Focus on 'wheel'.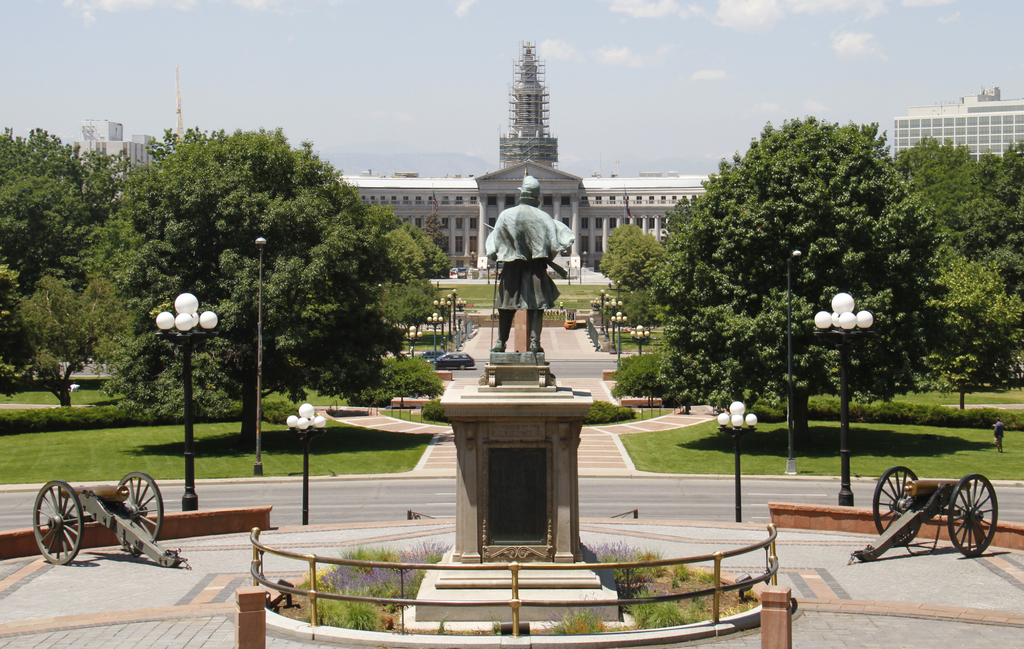
Focused at [left=115, top=470, right=164, bottom=547].
